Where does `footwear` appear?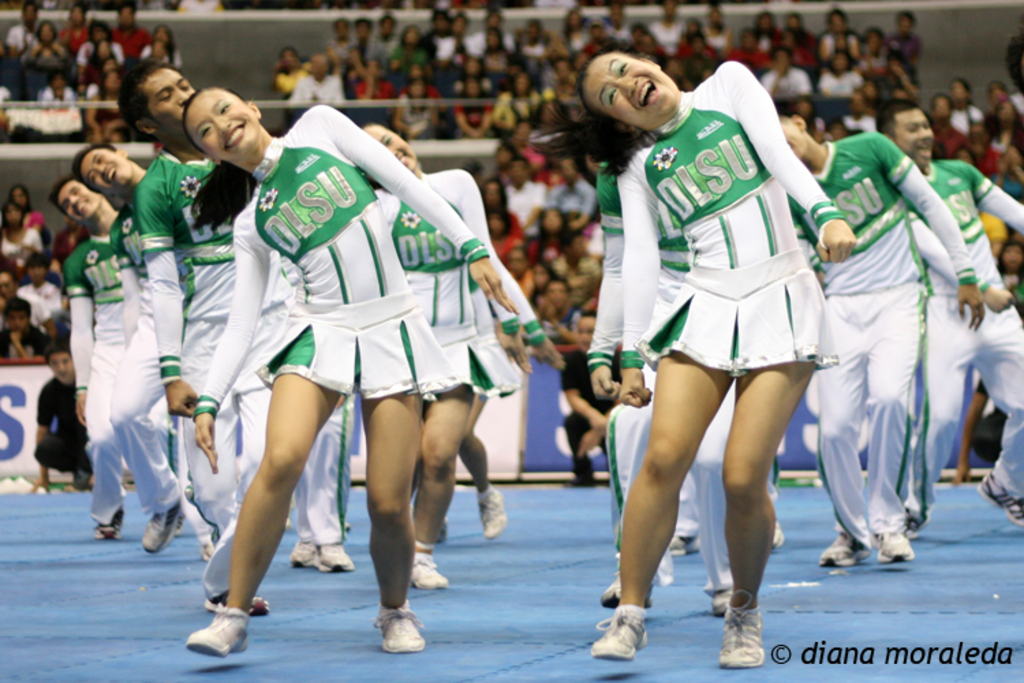
Appears at pyautogui.locateOnScreen(410, 552, 456, 590).
